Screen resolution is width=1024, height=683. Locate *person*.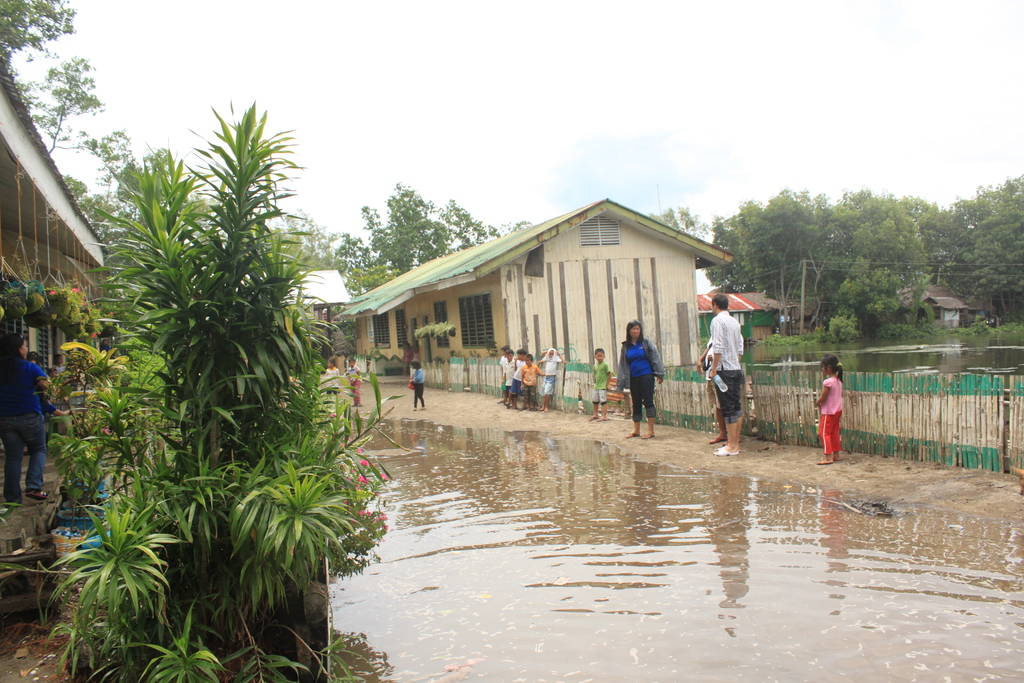
626, 317, 673, 440.
